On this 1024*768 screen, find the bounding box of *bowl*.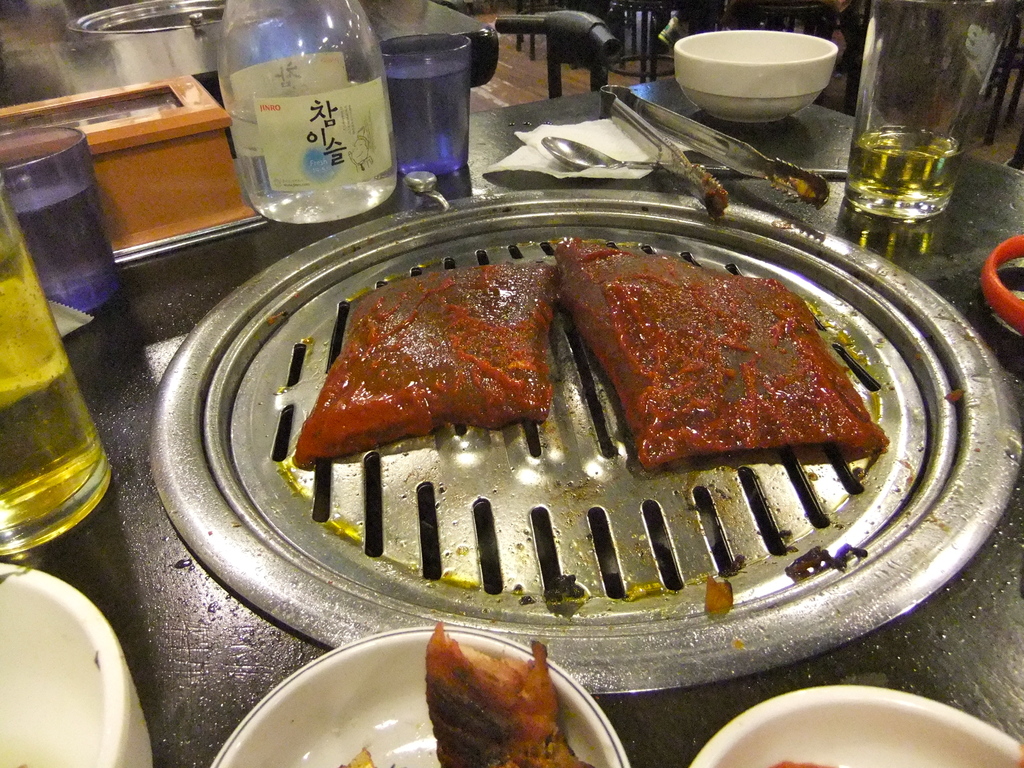
Bounding box: bbox(2, 565, 149, 767).
